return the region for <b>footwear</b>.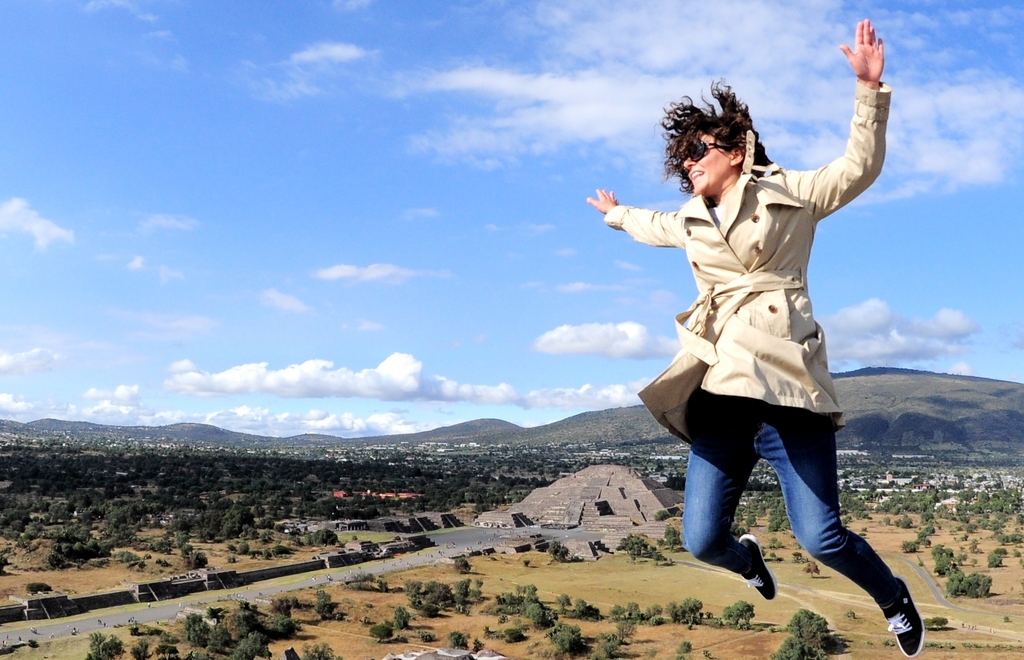
pyautogui.locateOnScreen(876, 571, 923, 658).
